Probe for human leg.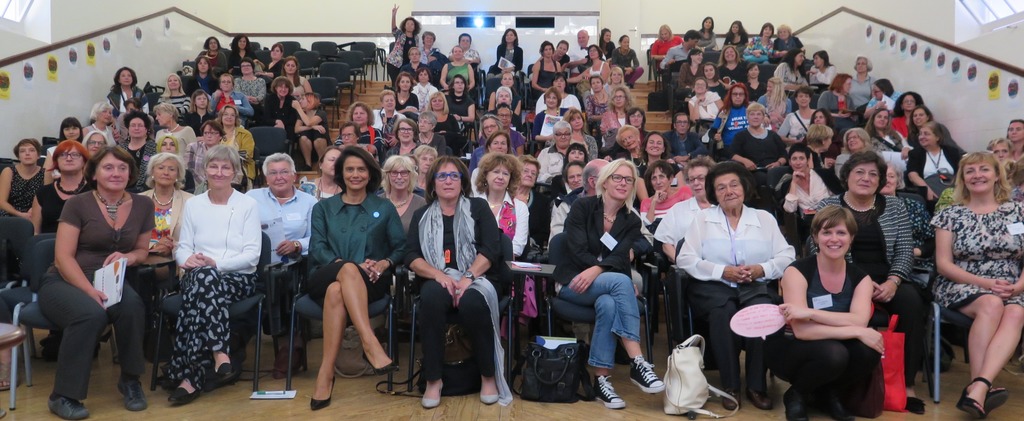
Probe result: [314, 280, 350, 404].
